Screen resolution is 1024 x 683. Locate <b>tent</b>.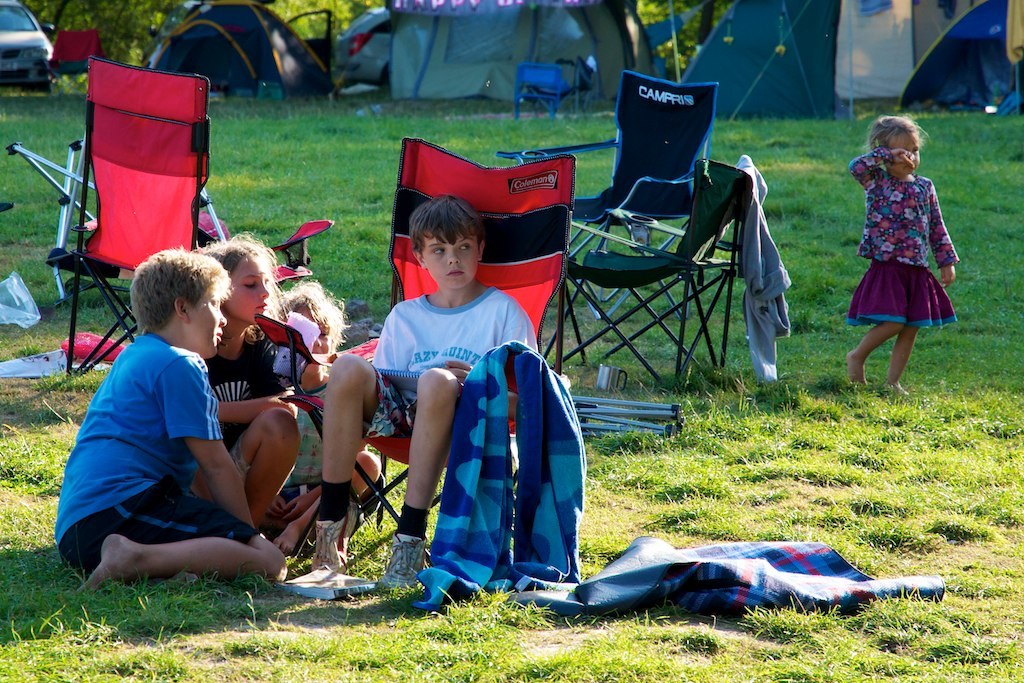
pyautogui.locateOnScreen(672, 0, 982, 117).
